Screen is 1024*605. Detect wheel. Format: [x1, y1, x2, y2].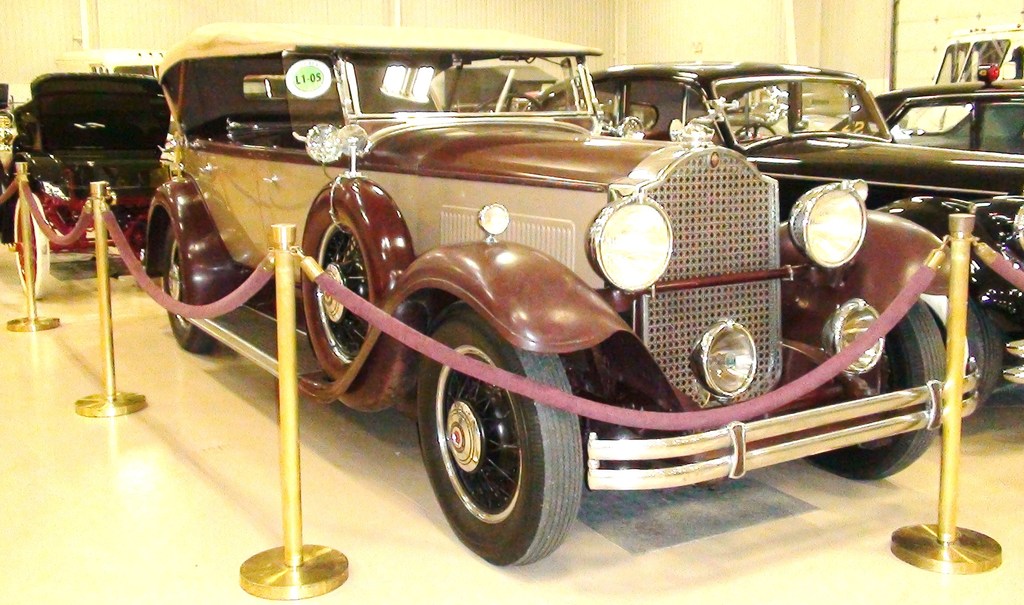
[790, 297, 945, 480].
